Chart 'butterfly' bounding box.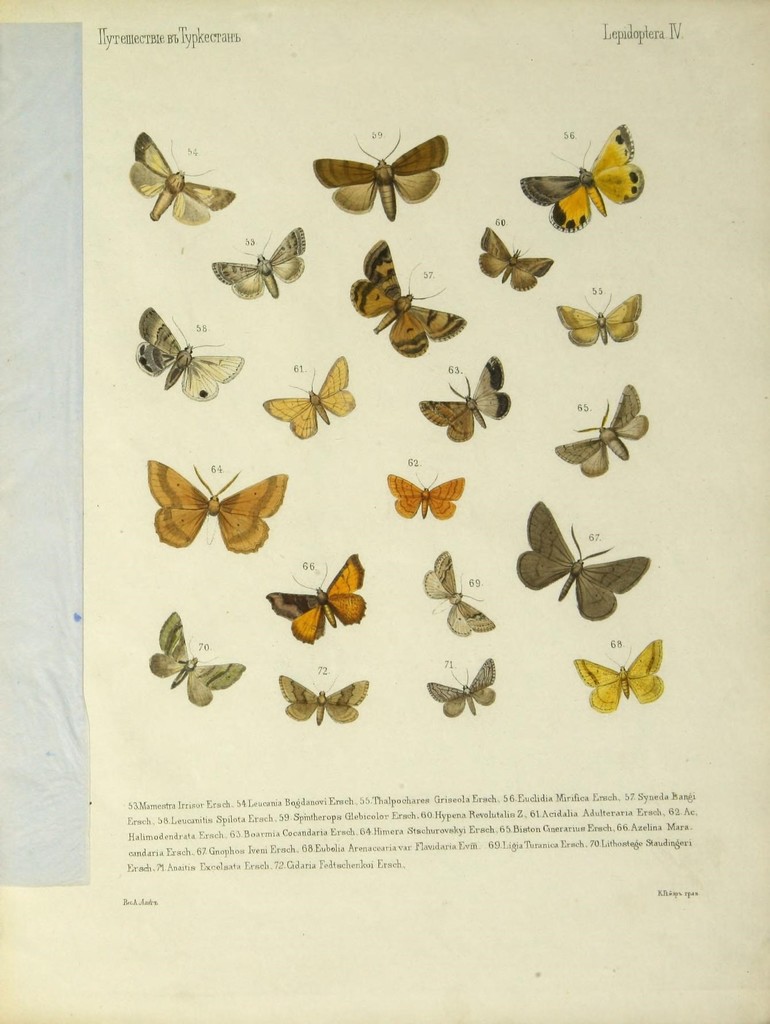
Charted: pyautogui.locateOnScreen(141, 303, 241, 399).
